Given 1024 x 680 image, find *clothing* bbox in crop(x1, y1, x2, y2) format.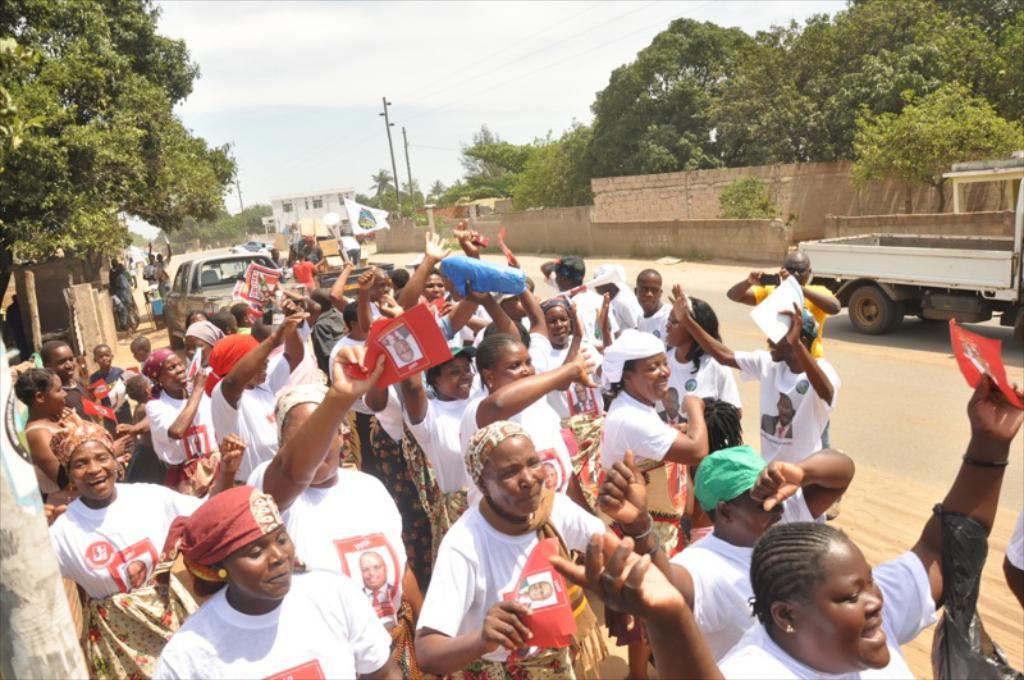
crop(594, 393, 675, 549).
